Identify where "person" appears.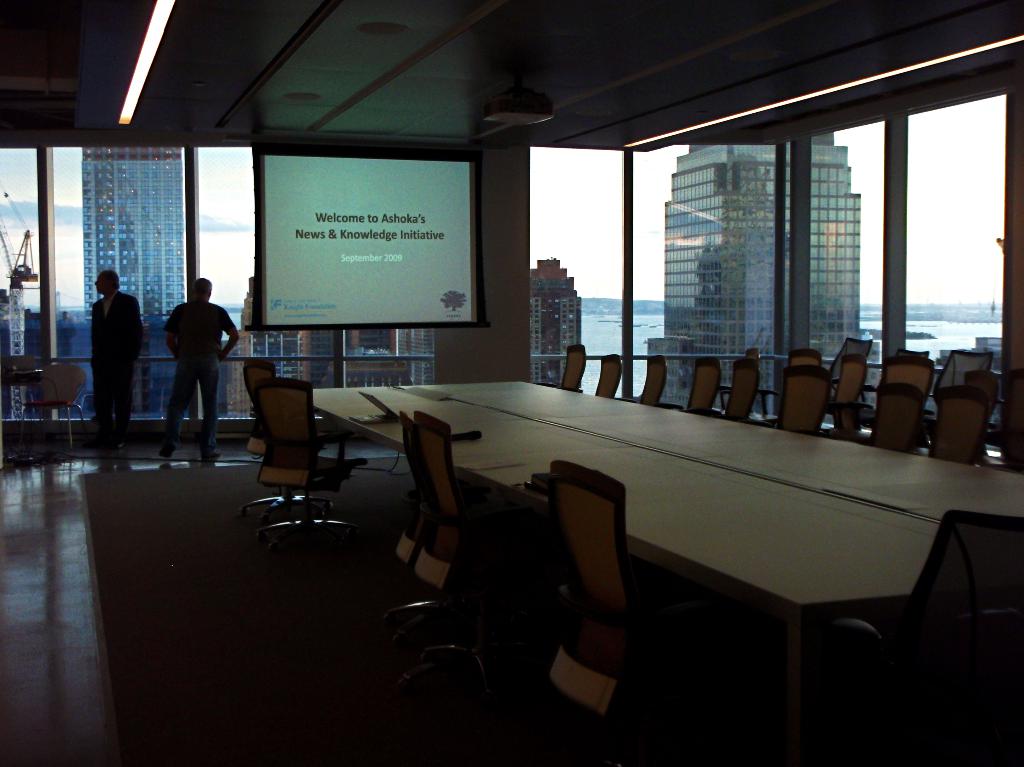
Appears at 159/278/239/452.
